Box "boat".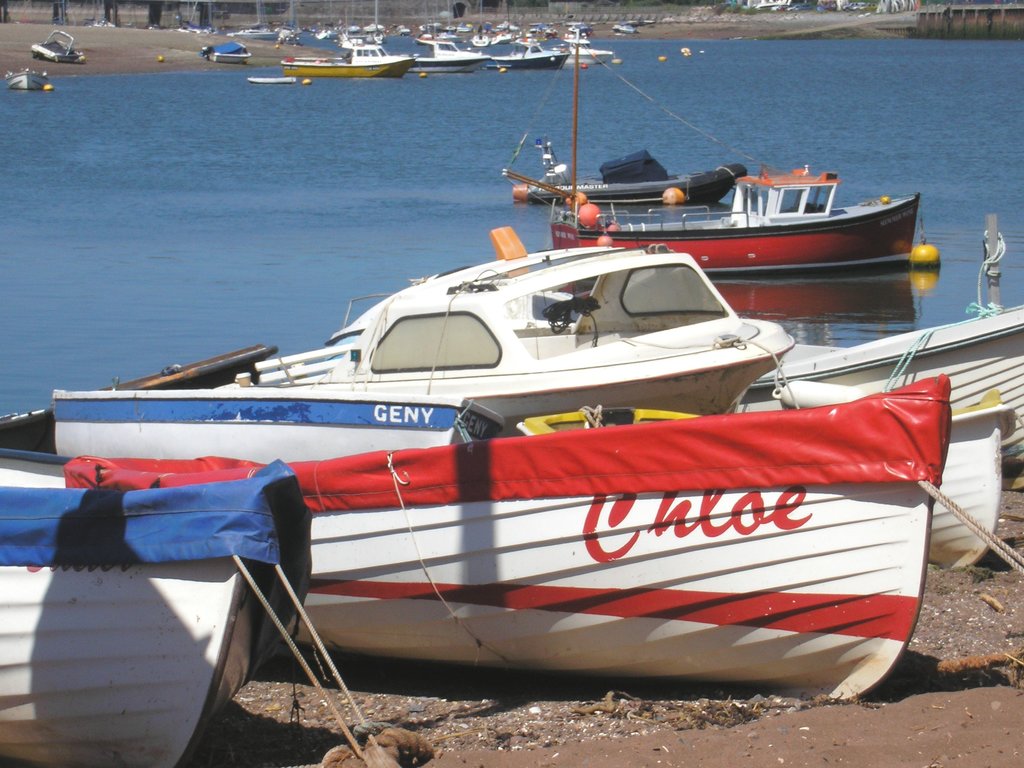
bbox=[67, 374, 940, 704].
